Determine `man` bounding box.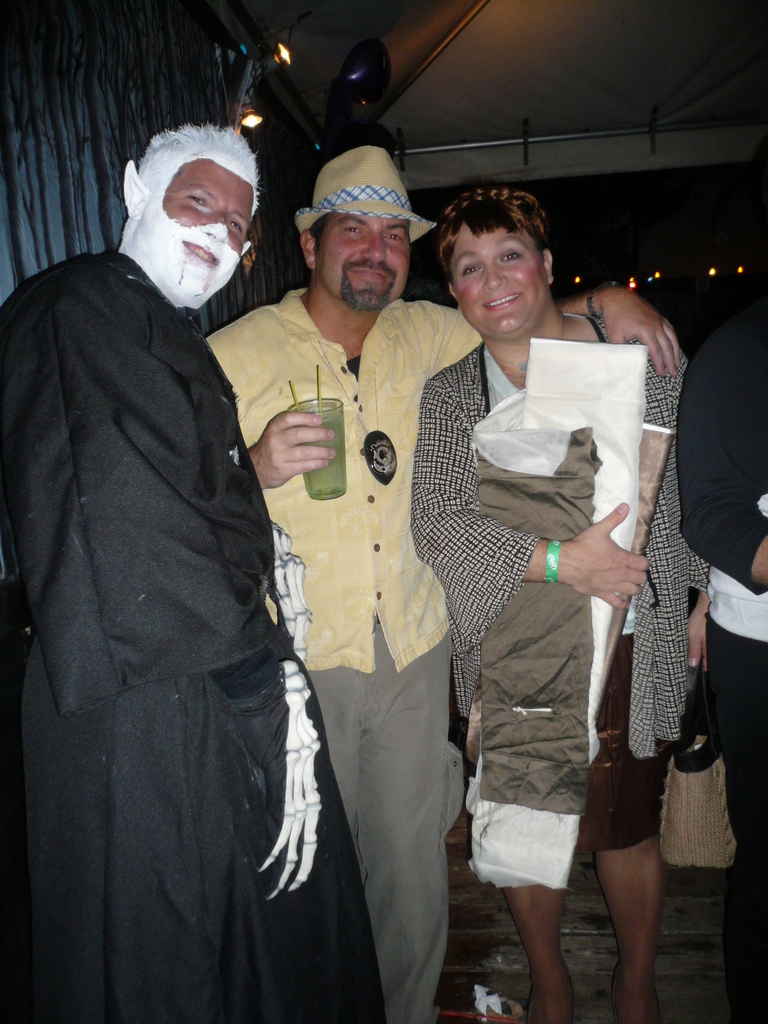
Determined: locate(17, 96, 314, 1001).
